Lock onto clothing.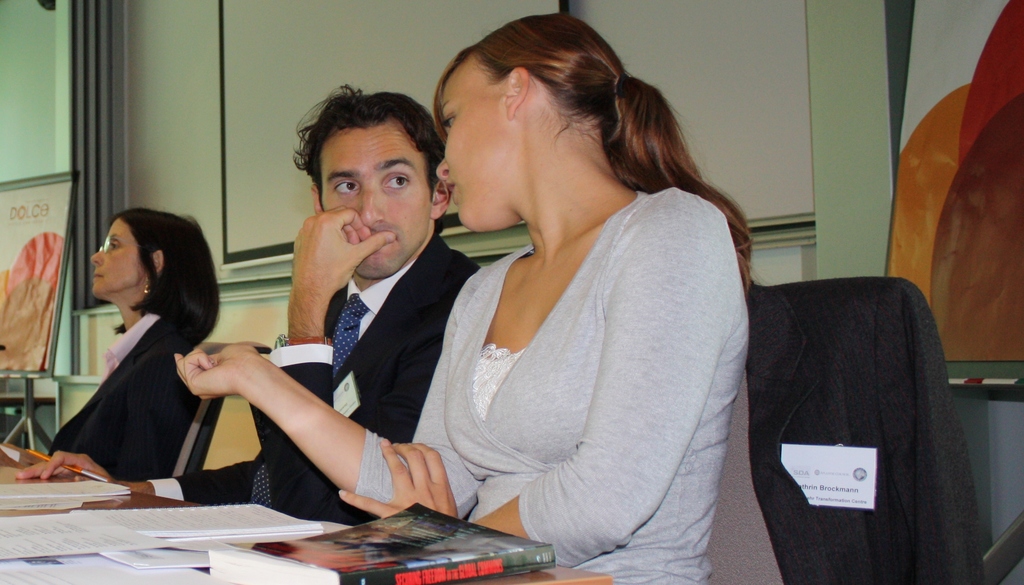
Locked: [398, 151, 748, 570].
